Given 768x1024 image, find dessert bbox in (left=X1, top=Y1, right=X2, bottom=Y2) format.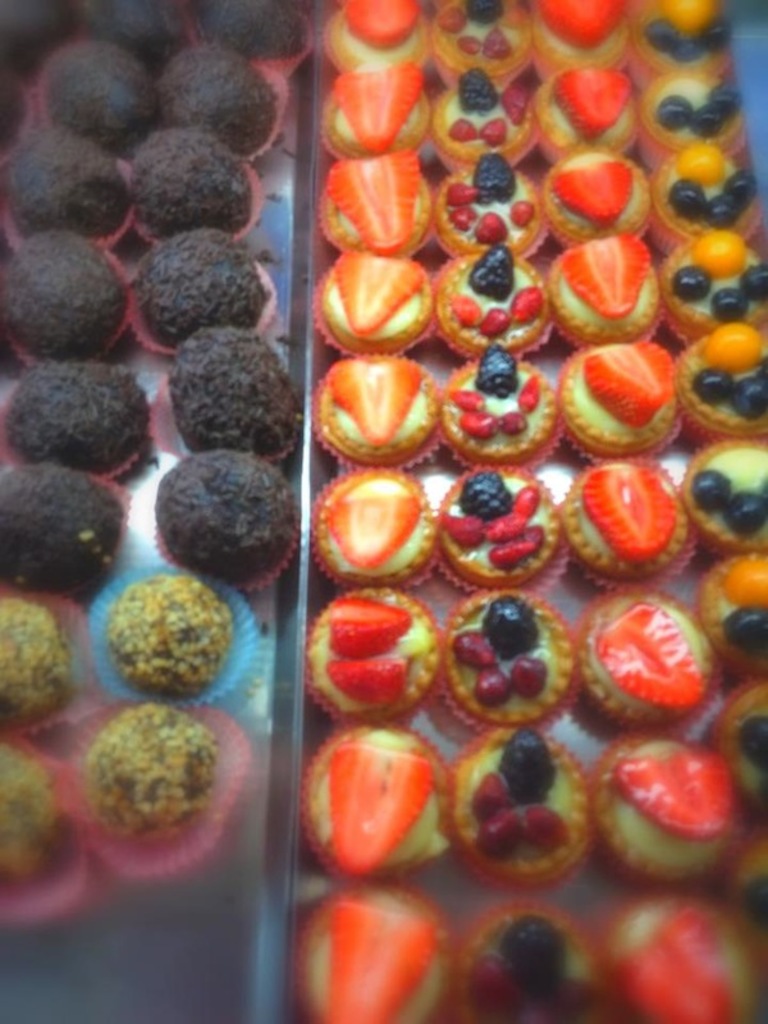
(left=151, top=325, right=305, bottom=449).
